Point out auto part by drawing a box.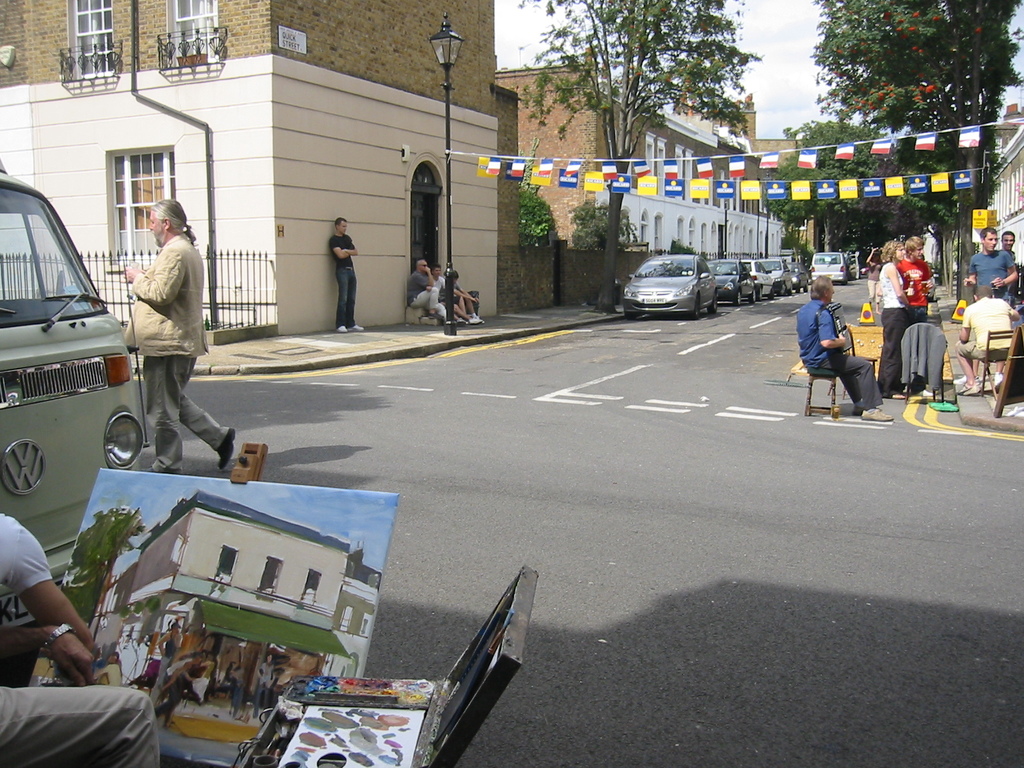
742/264/755/297.
